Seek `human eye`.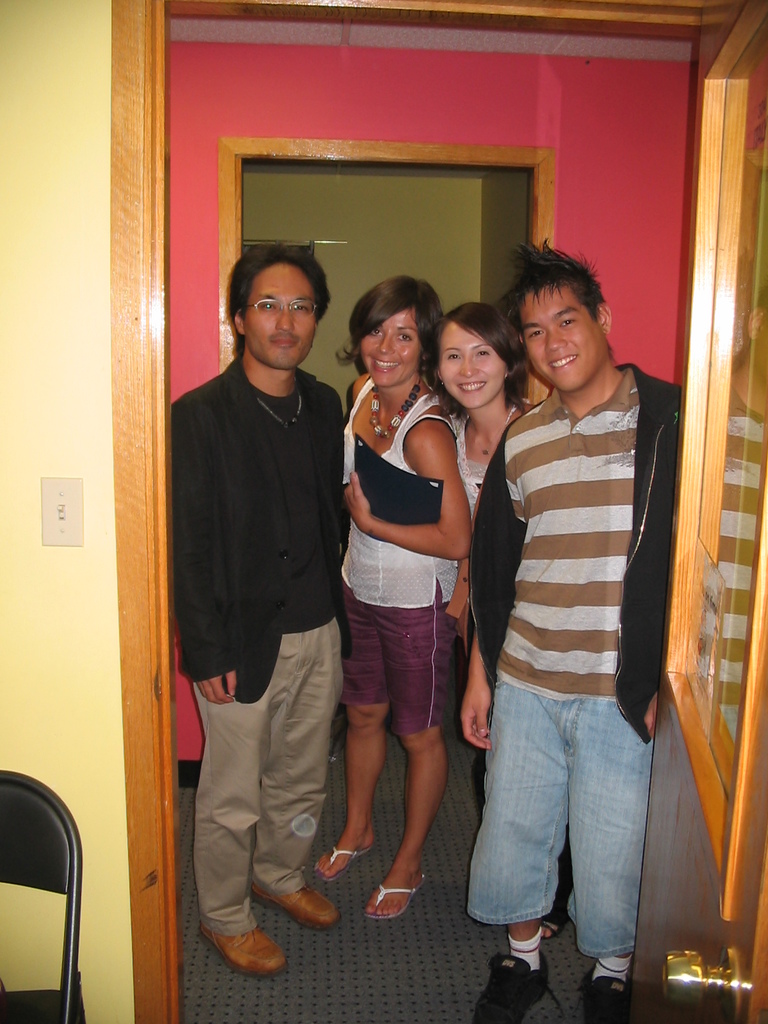
{"x1": 397, "y1": 330, "x2": 415, "y2": 344}.
